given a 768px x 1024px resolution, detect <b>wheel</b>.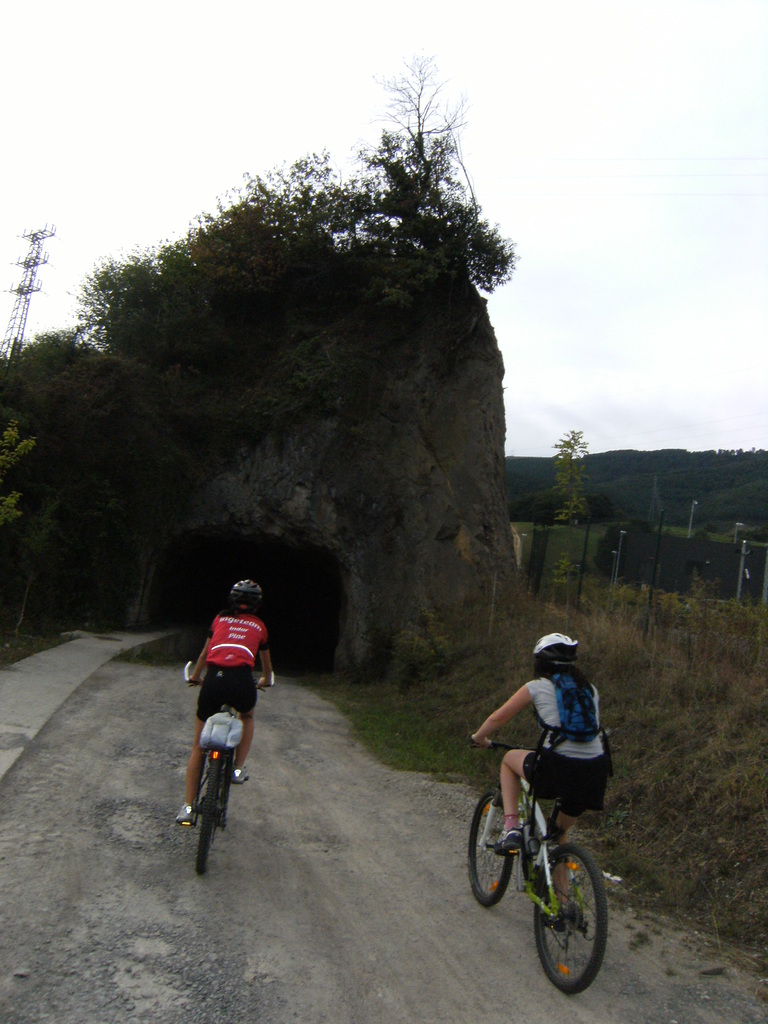
[198,755,221,874].
